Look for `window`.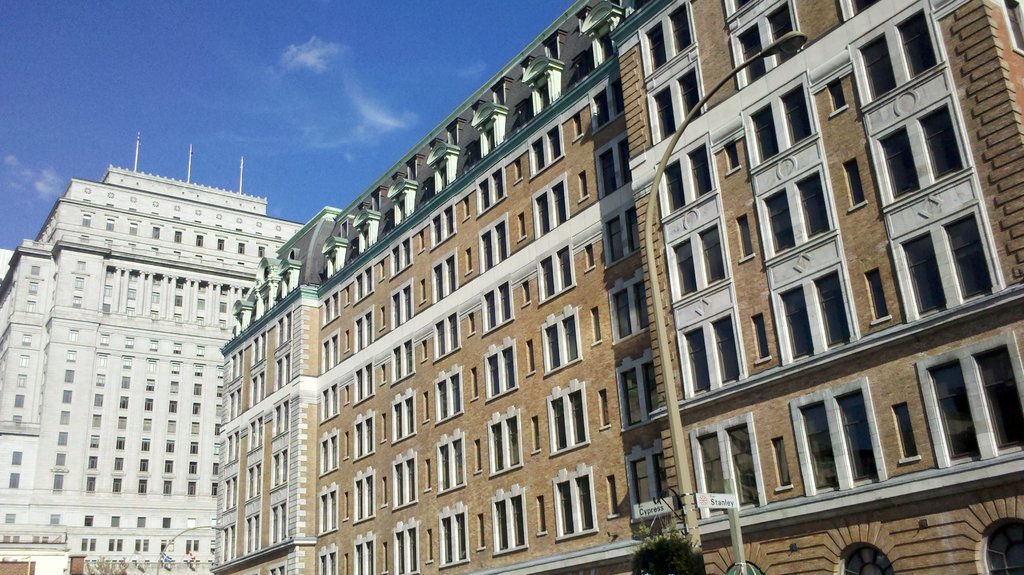
Found: locate(353, 306, 372, 349).
